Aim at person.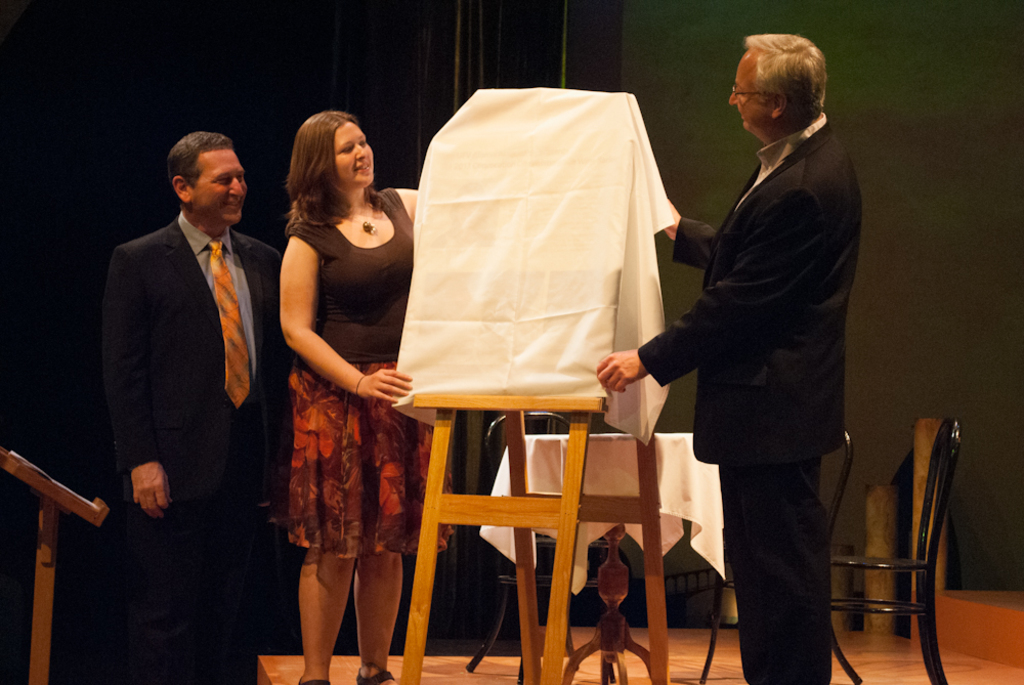
Aimed at Rect(274, 106, 460, 684).
